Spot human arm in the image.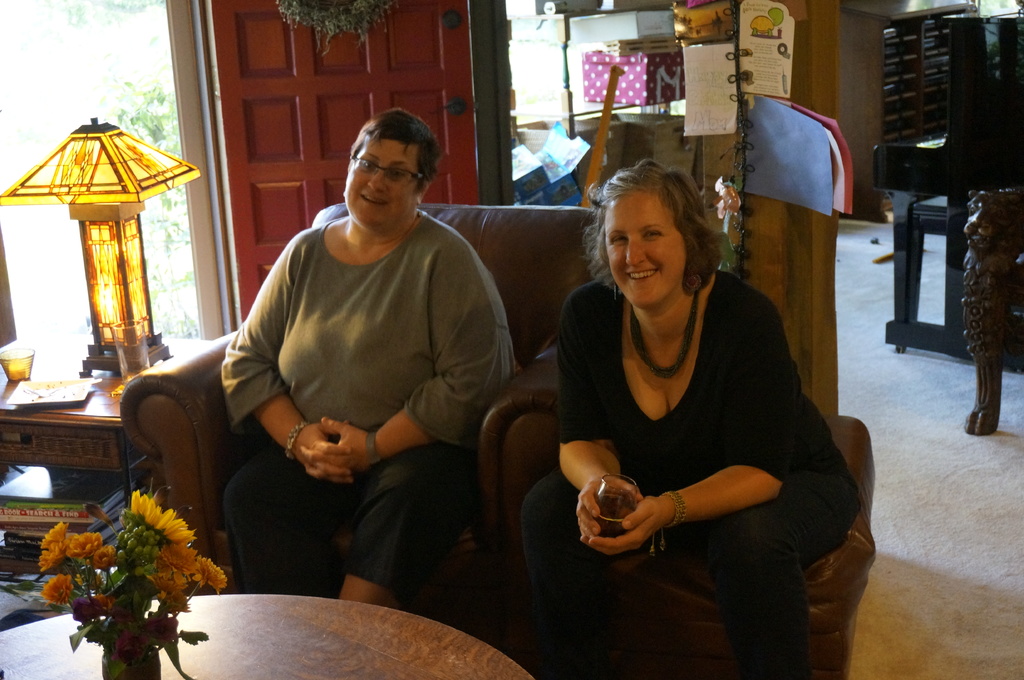
human arm found at crop(606, 423, 801, 596).
